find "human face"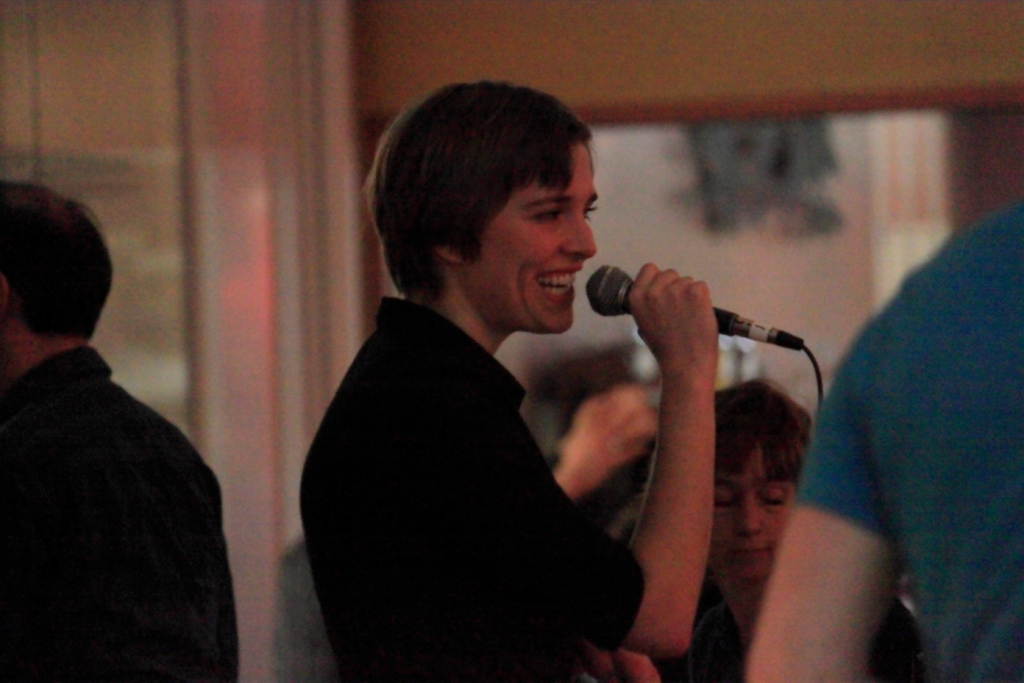
459:136:600:334
